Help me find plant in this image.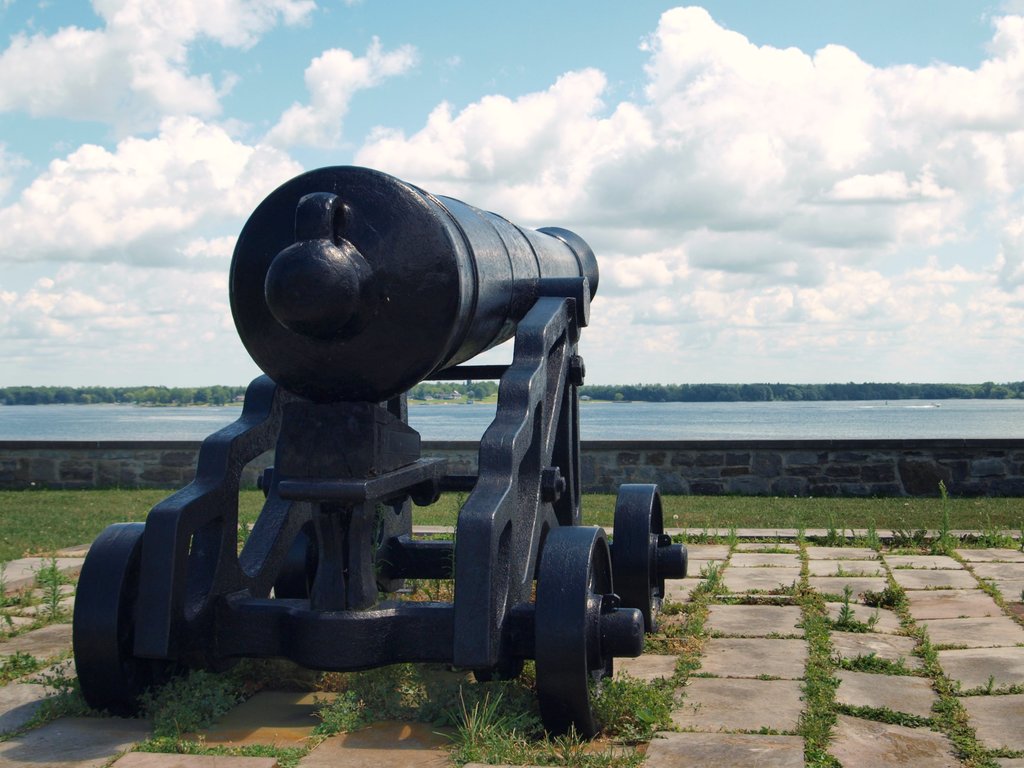
Found it: pyautogui.locateOnScreen(723, 632, 783, 637).
